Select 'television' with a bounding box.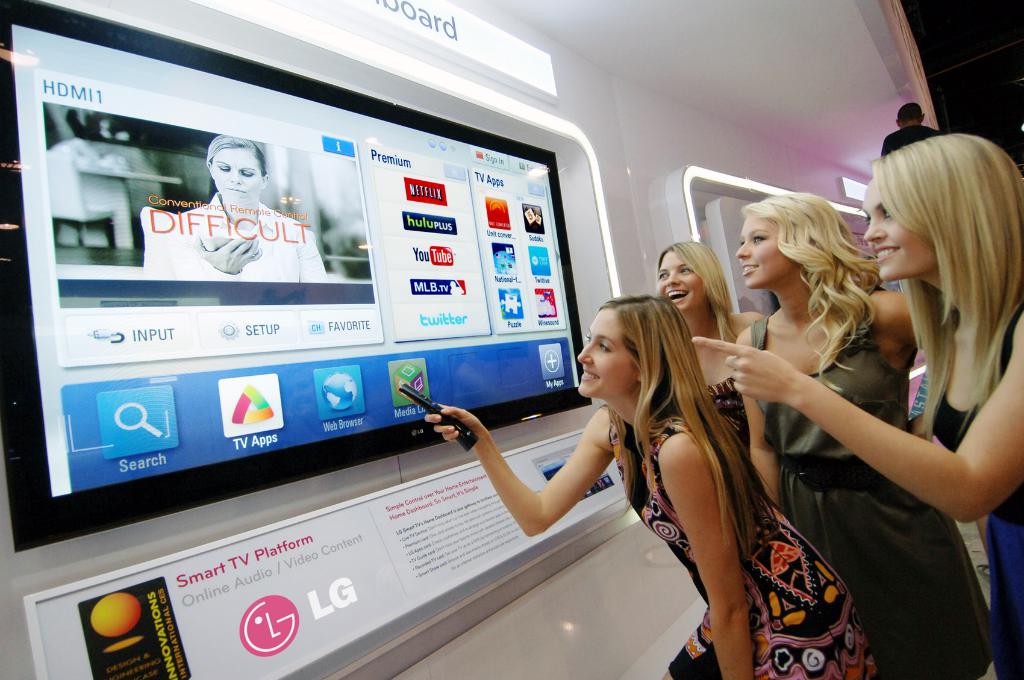
crop(4, 0, 595, 556).
